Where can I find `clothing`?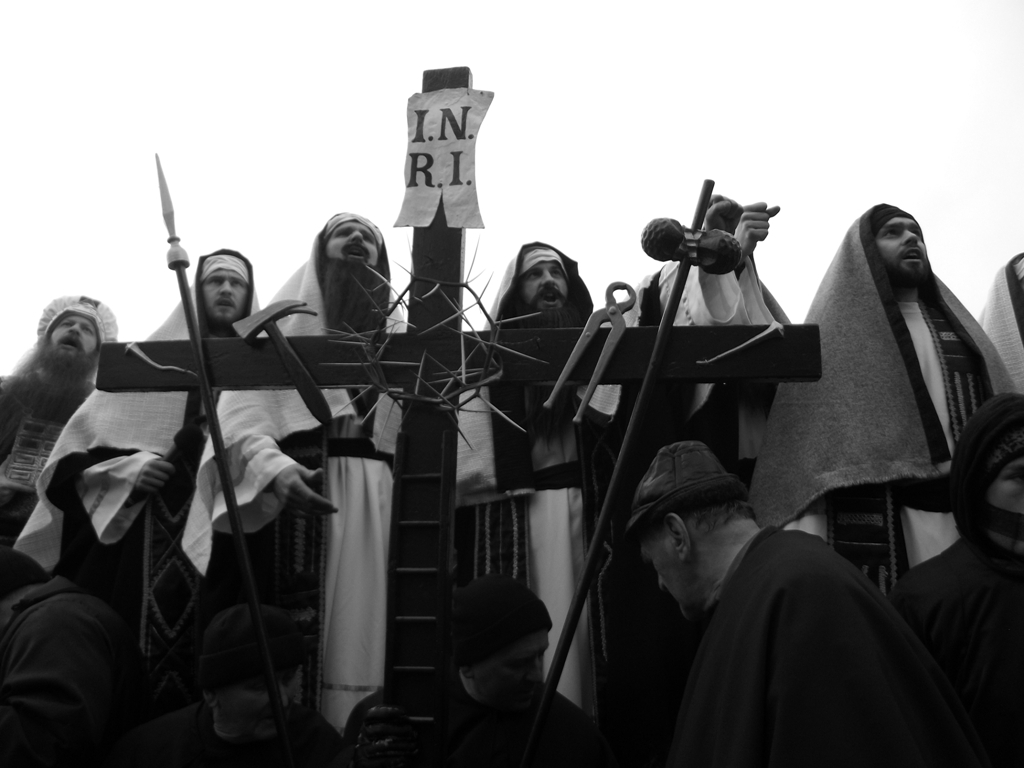
You can find it at x1=743, y1=196, x2=1011, y2=589.
